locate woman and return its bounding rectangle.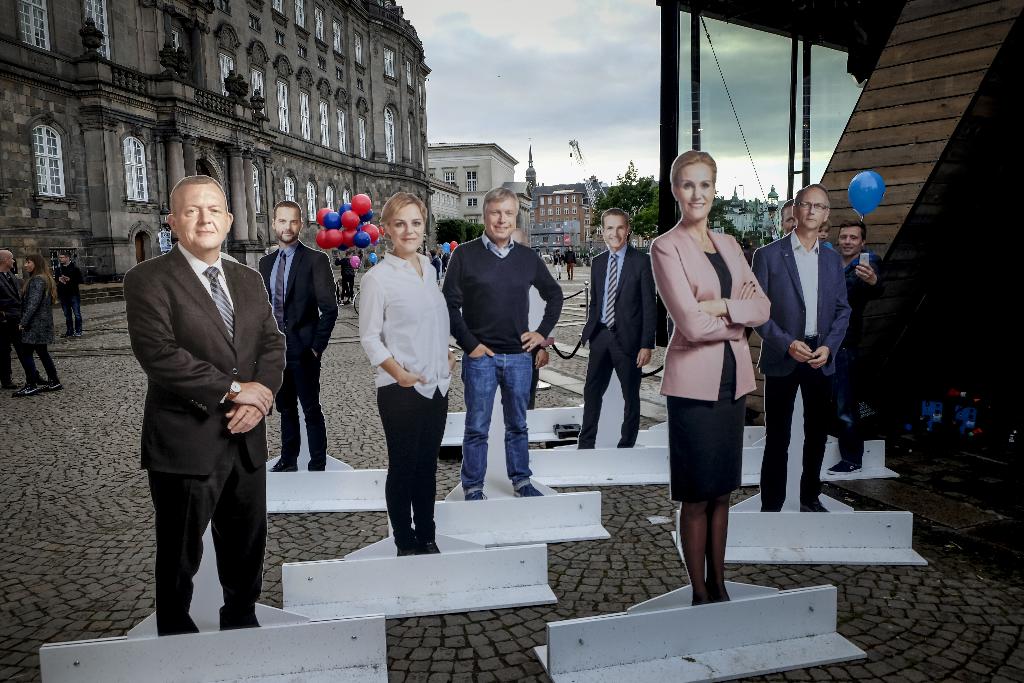
left=653, top=154, right=772, bottom=611.
